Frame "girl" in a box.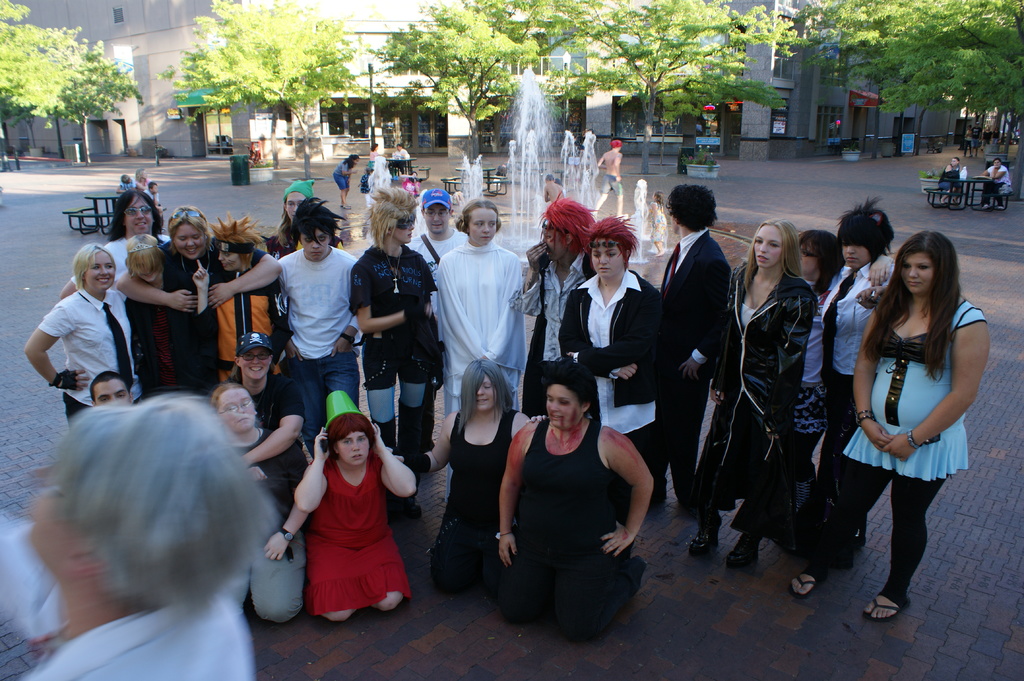
x1=22 y1=245 x2=154 y2=437.
